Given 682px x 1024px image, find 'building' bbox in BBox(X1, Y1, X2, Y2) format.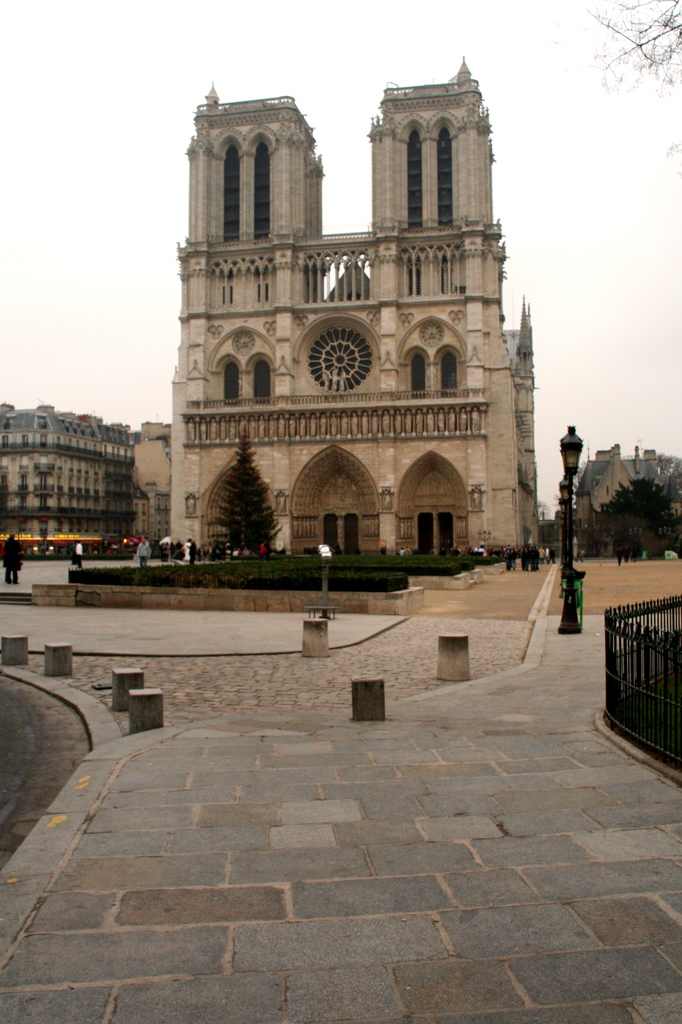
BBox(576, 440, 681, 564).
